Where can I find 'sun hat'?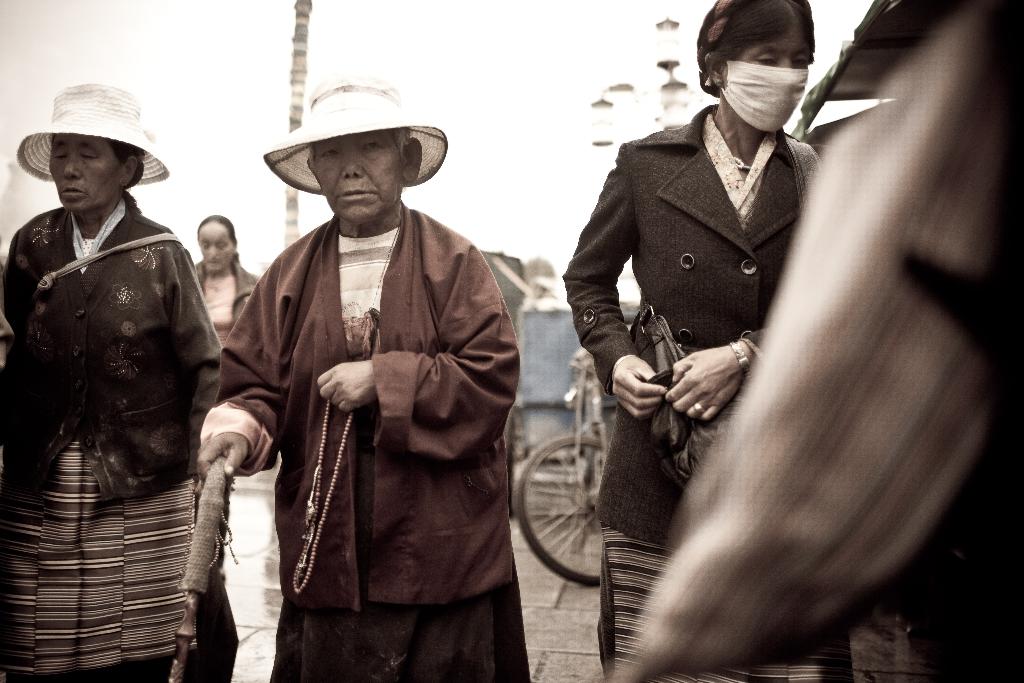
You can find it at 8, 83, 177, 203.
